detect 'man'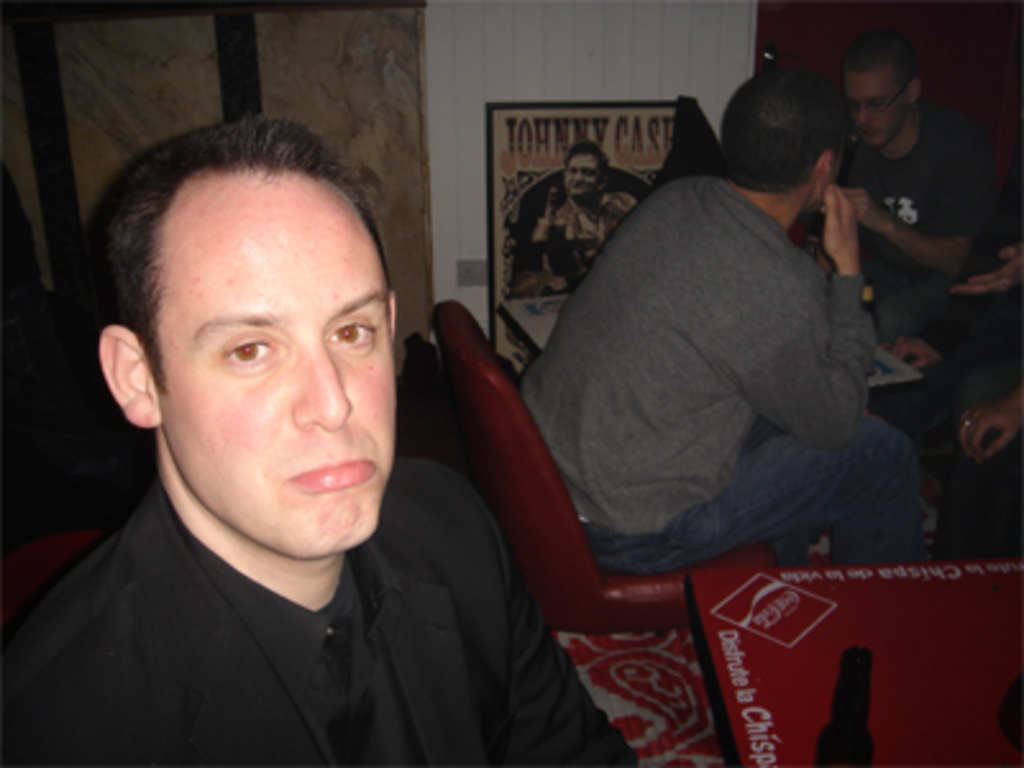
812, 31, 988, 435
